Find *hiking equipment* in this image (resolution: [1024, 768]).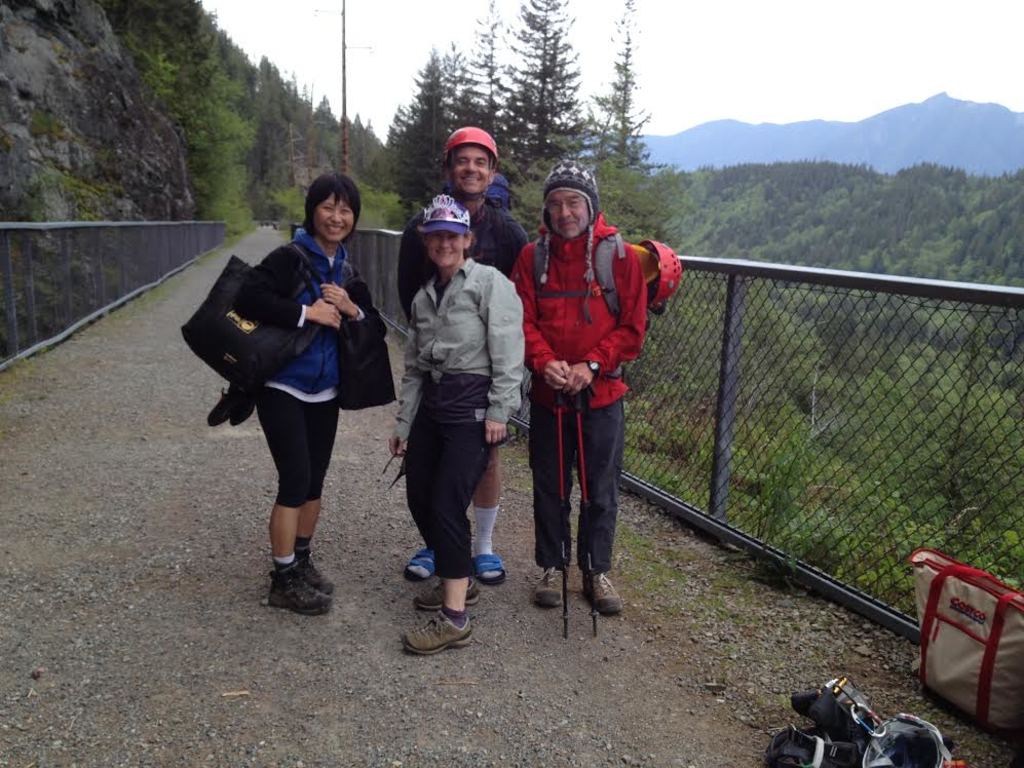
<box>570,388,600,643</box>.
